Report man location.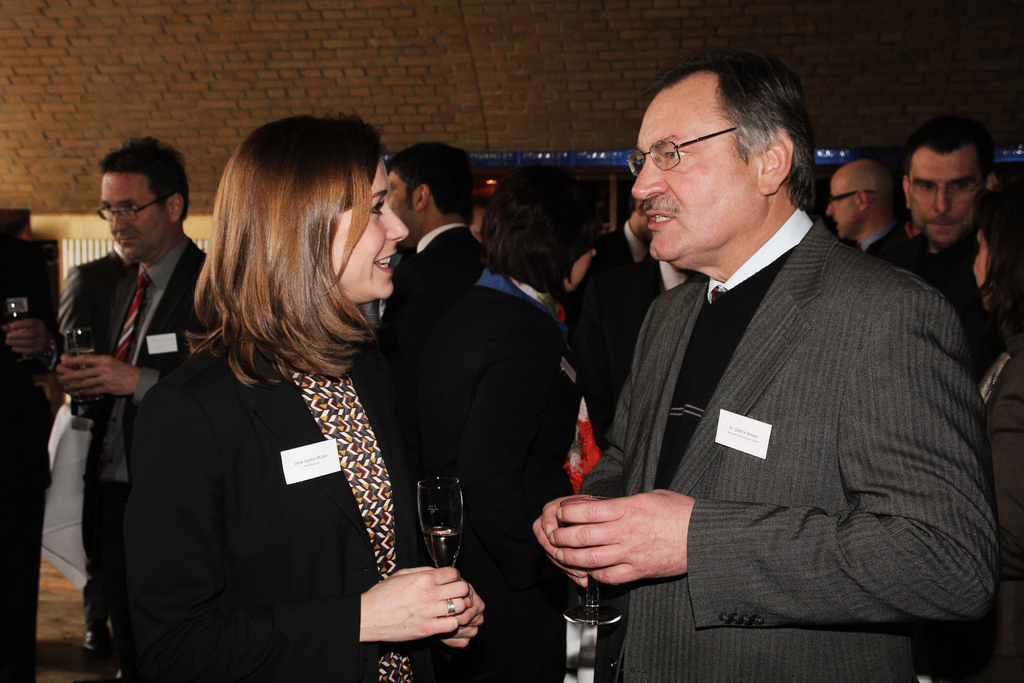
Report: bbox=(531, 41, 985, 682).
